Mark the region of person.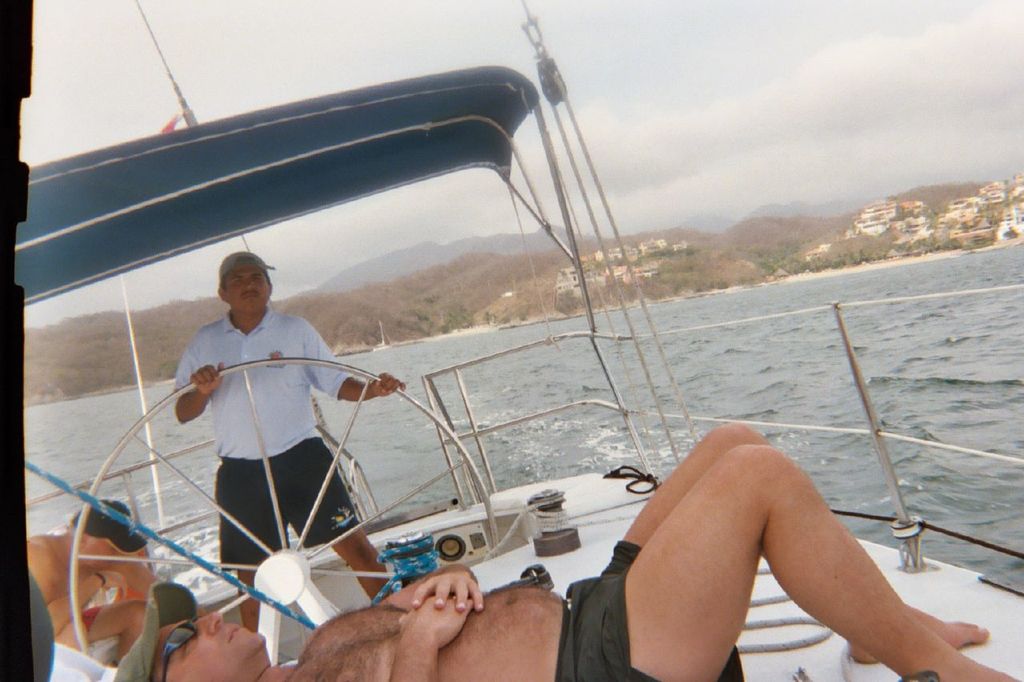
Region: 110 417 1020 681.
